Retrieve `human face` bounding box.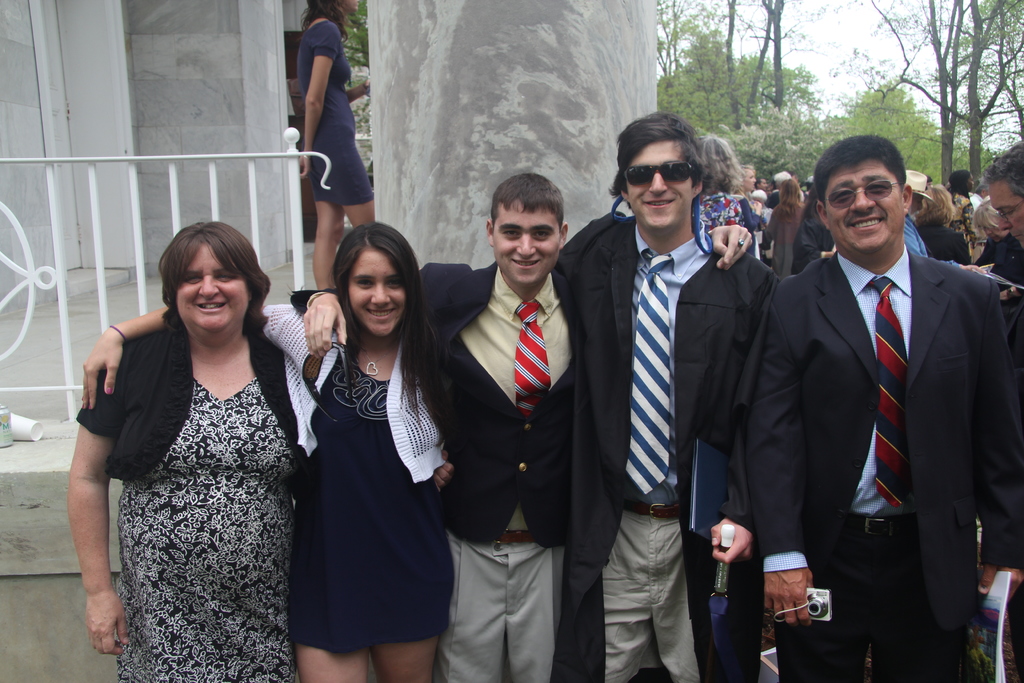
Bounding box: 630, 140, 690, 220.
